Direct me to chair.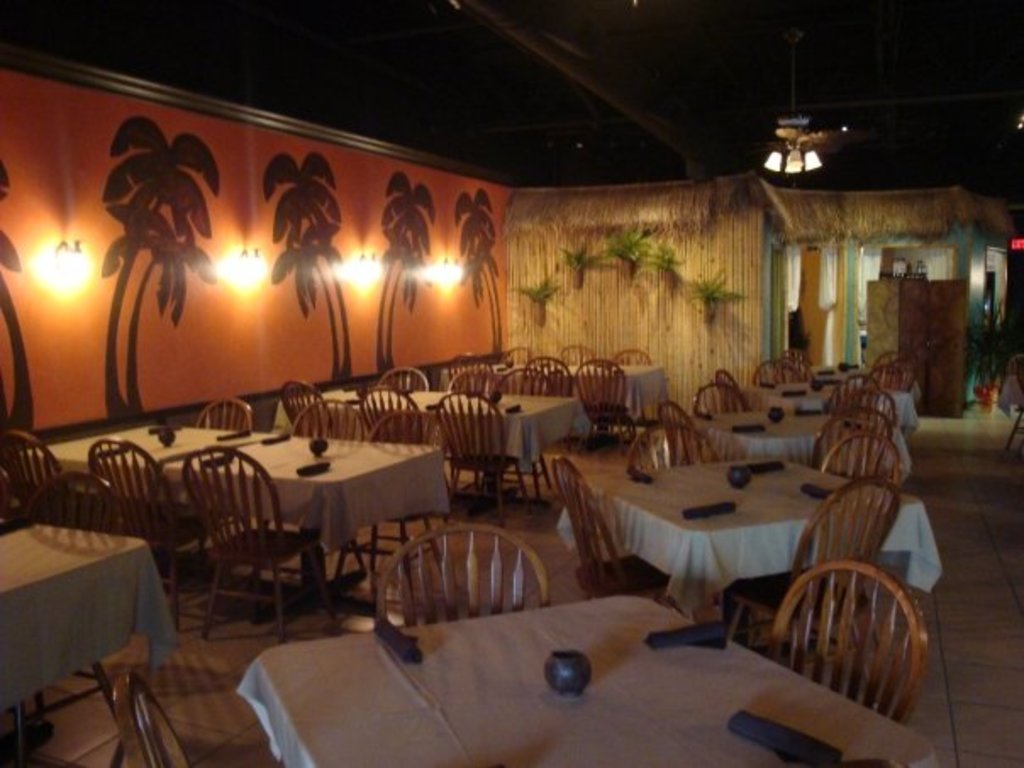
Direction: select_region(766, 558, 926, 726).
